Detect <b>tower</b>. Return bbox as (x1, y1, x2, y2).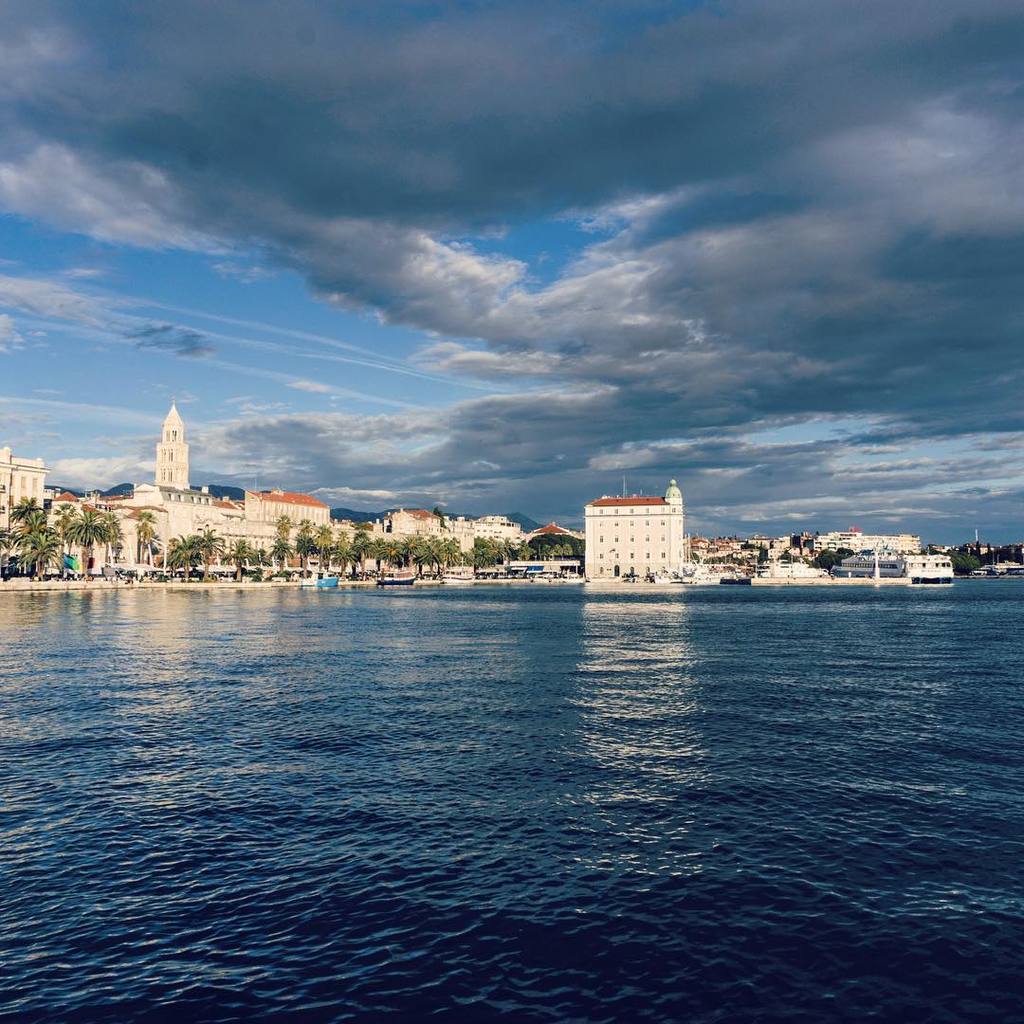
(152, 404, 192, 488).
